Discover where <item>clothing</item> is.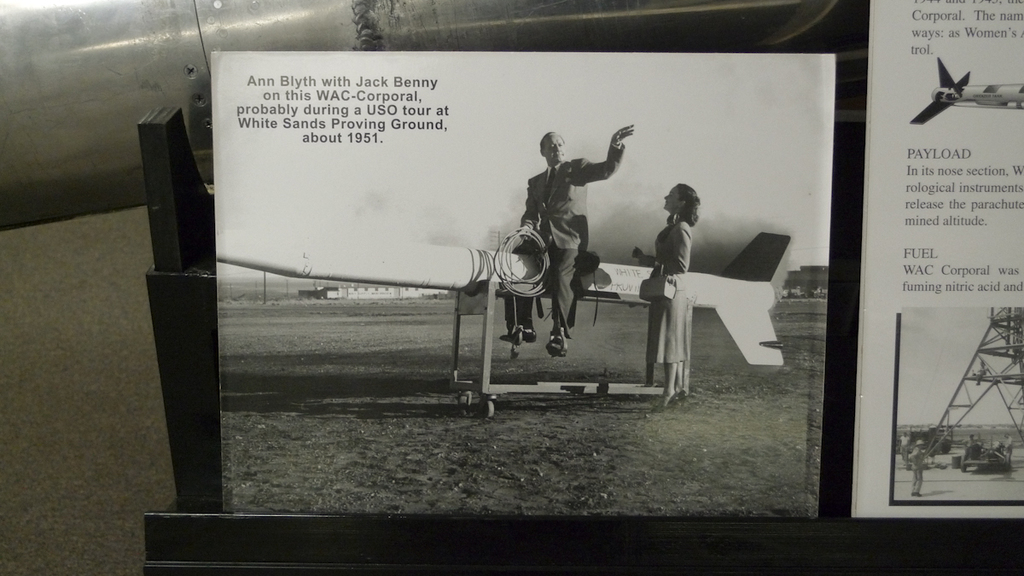
Discovered at {"x1": 507, "y1": 107, "x2": 620, "y2": 326}.
